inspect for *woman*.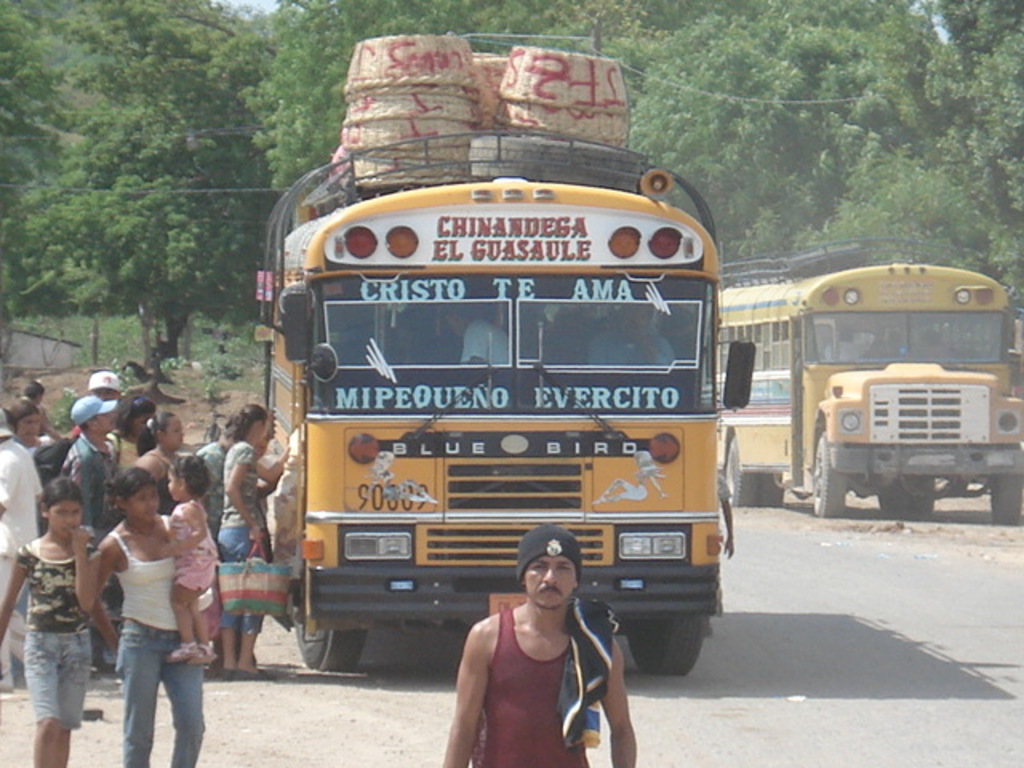
Inspection: (left=107, top=397, right=157, bottom=475).
